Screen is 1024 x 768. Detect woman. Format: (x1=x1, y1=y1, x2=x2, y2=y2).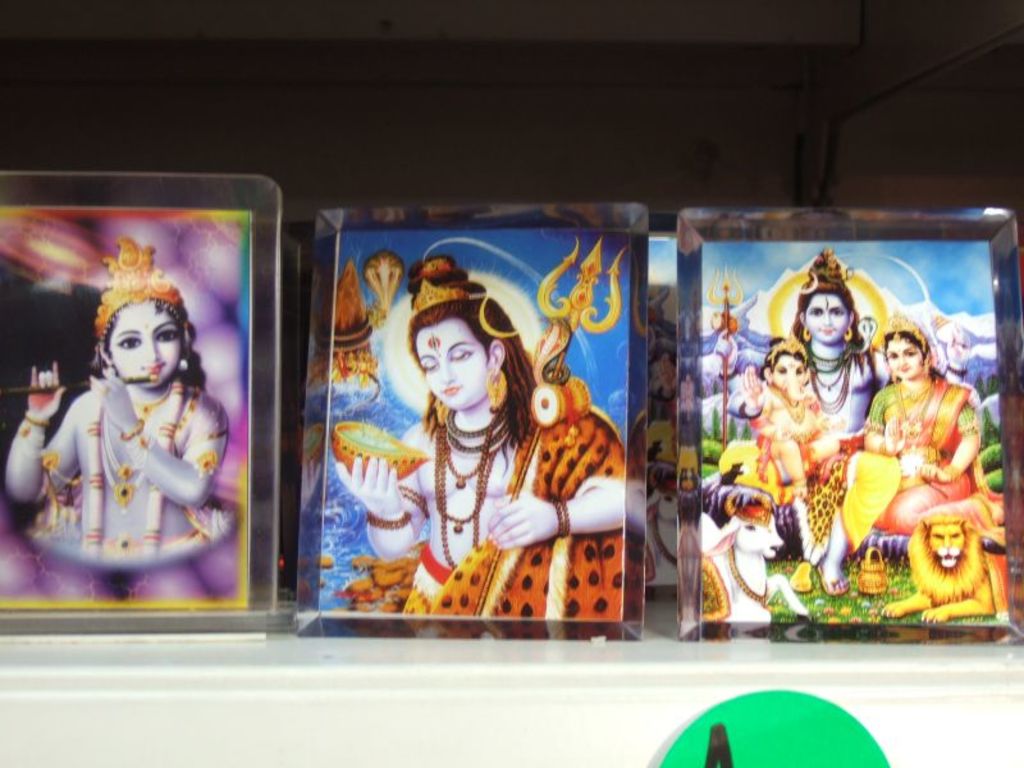
(x1=856, y1=314, x2=993, y2=534).
